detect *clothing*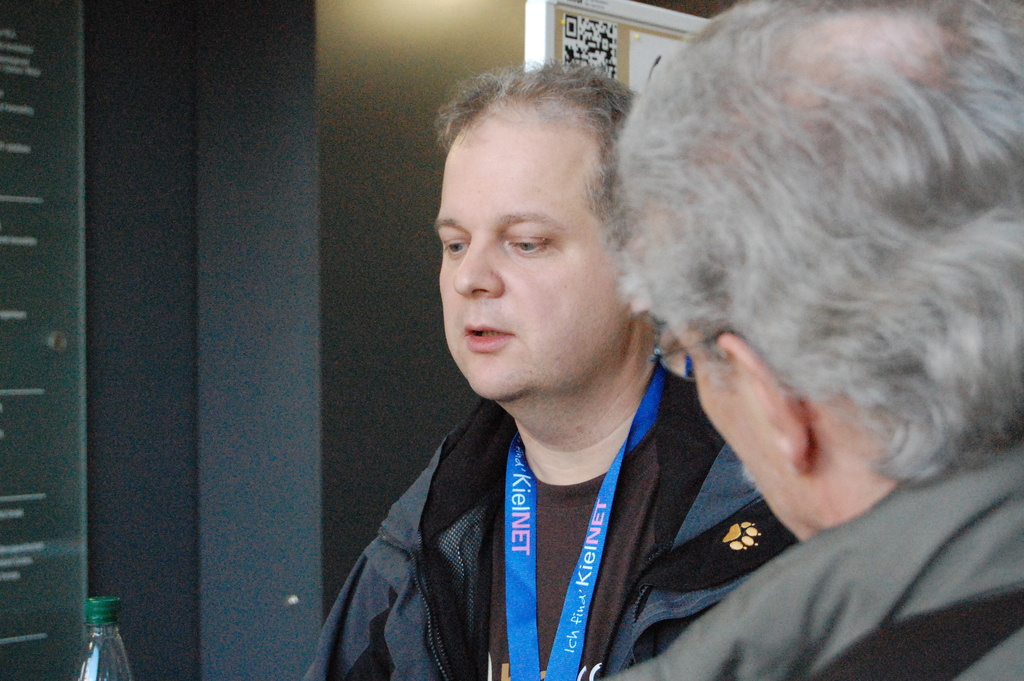
box=[287, 317, 795, 678]
